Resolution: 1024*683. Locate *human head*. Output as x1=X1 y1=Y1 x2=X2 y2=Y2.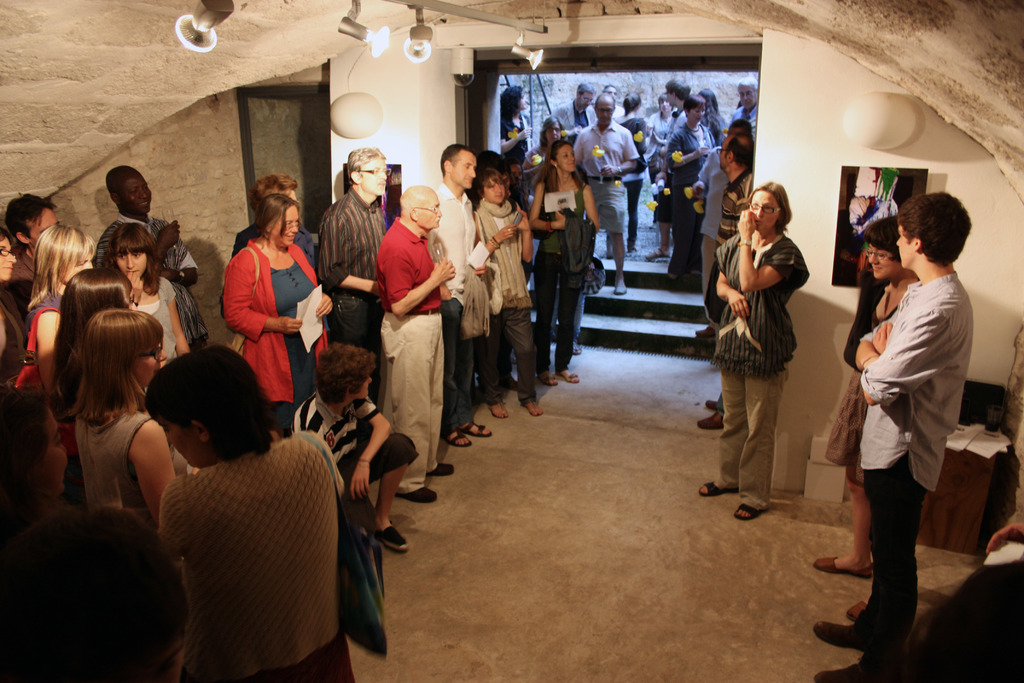
x1=504 y1=84 x2=529 y2=114.
